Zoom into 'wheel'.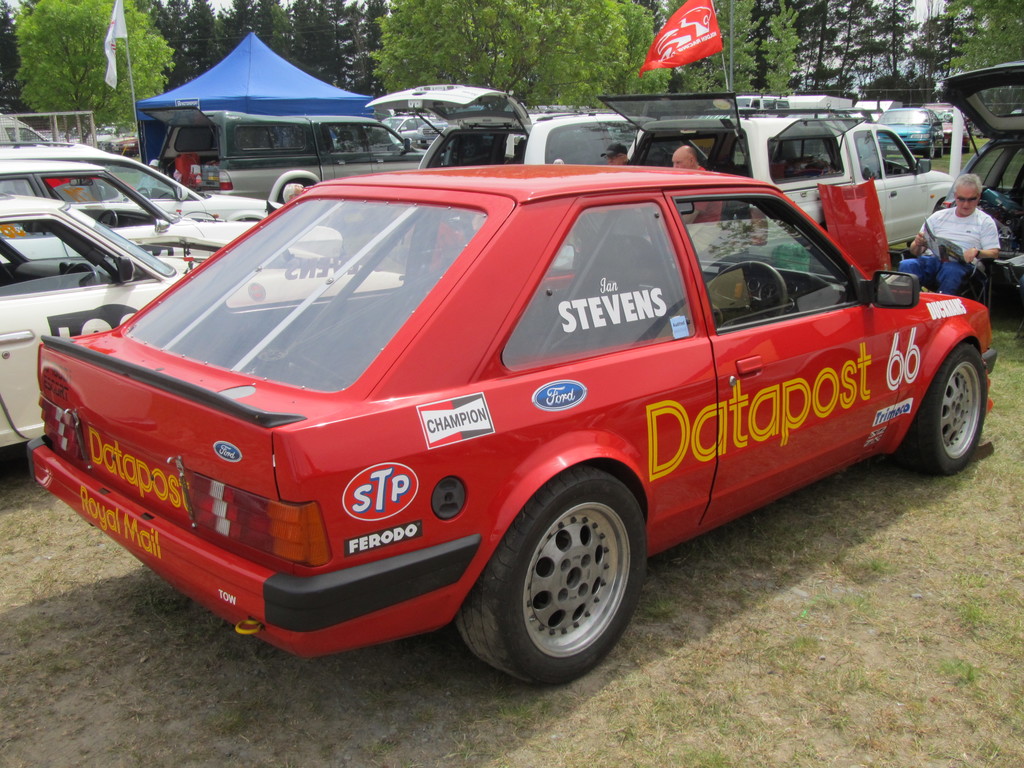
Zoom target: (x1=938, y1=142, x2=944, y2=158).
